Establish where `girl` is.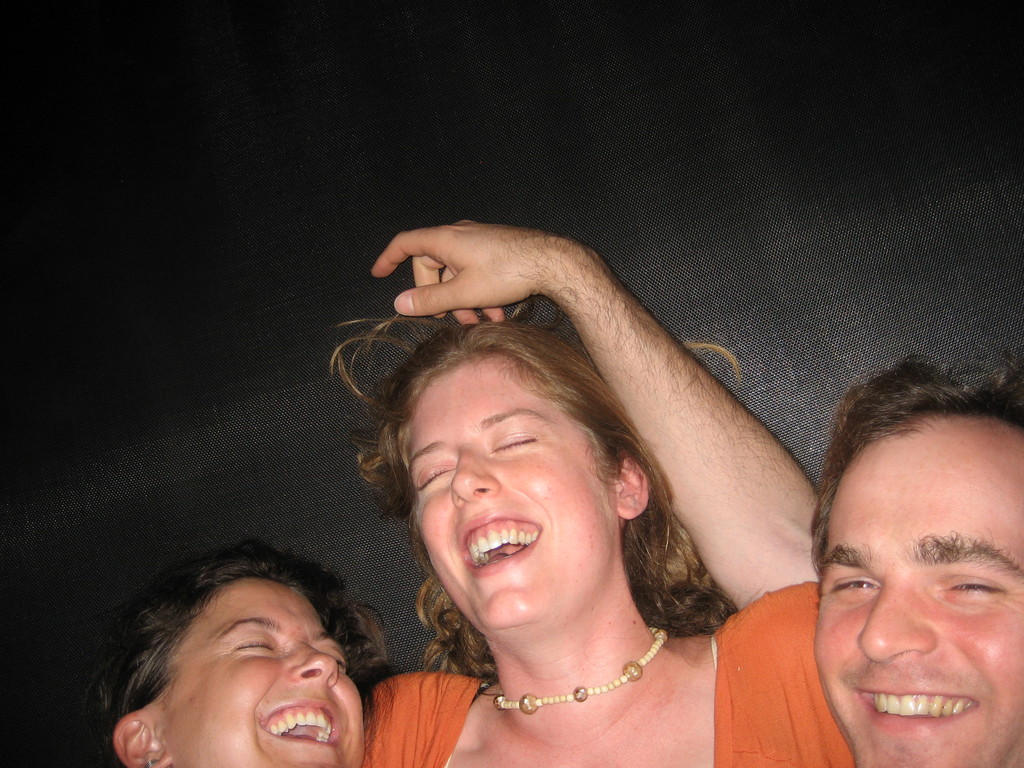
Established at l=328, t=315, r=856, b=767.
